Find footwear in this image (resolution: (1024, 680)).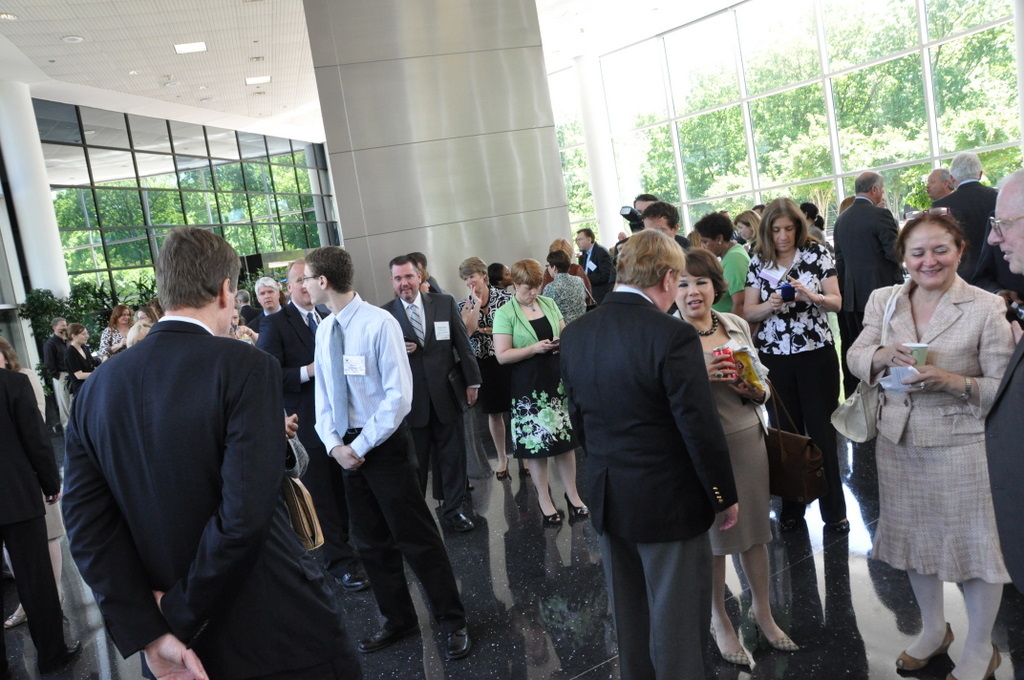
[left=61, top=613, right=81, bottom=654].
